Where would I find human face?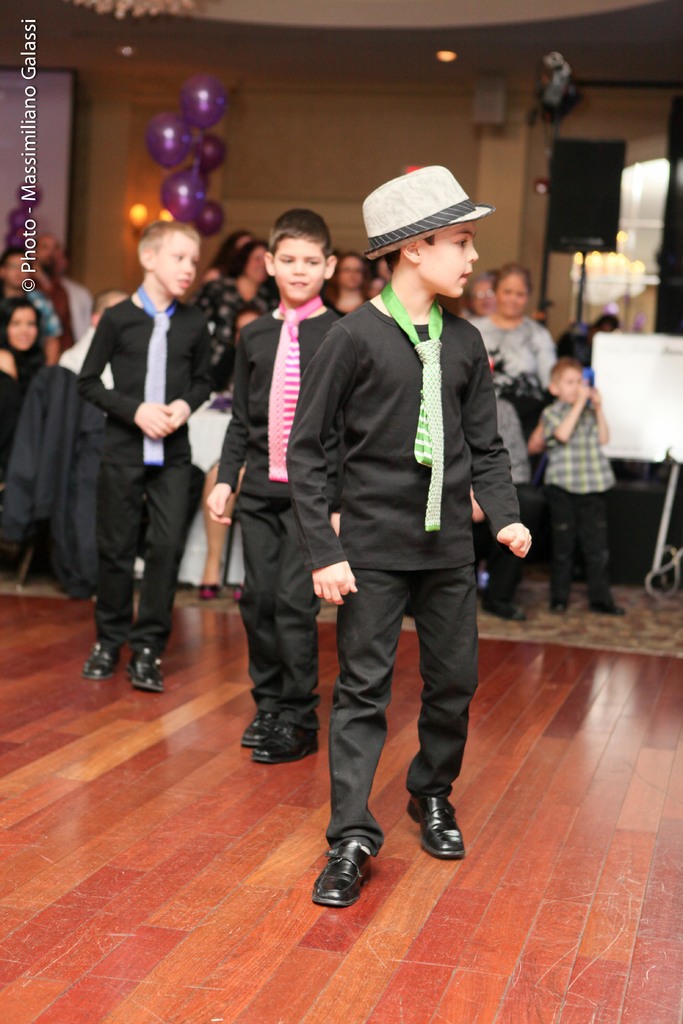
At [417, 220, 482, 295].
